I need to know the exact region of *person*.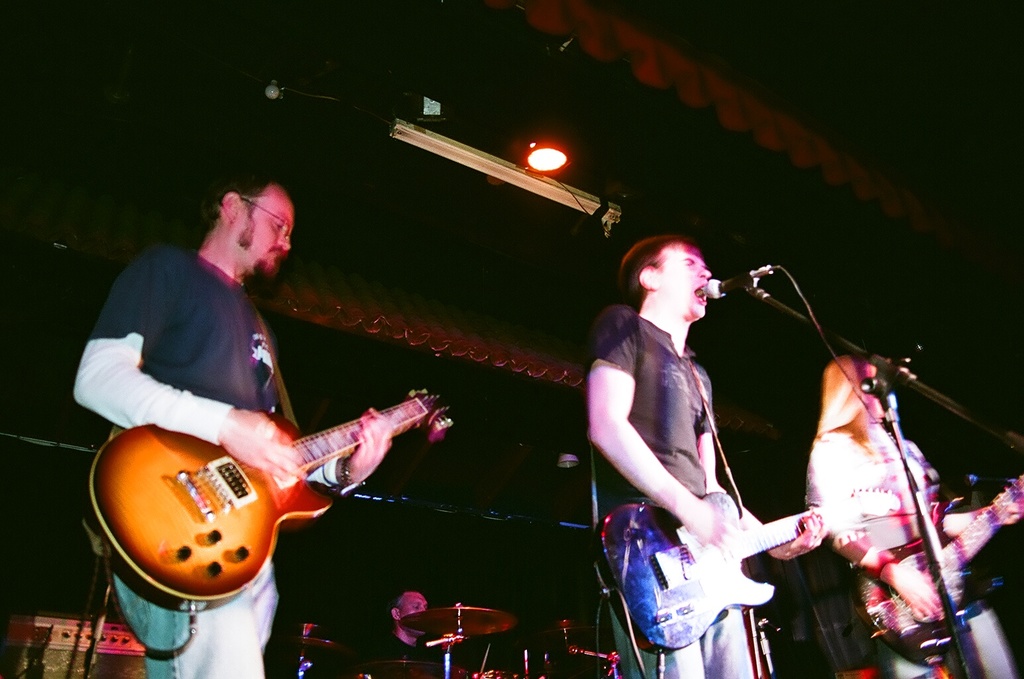
Region: 377 589 448 678.
